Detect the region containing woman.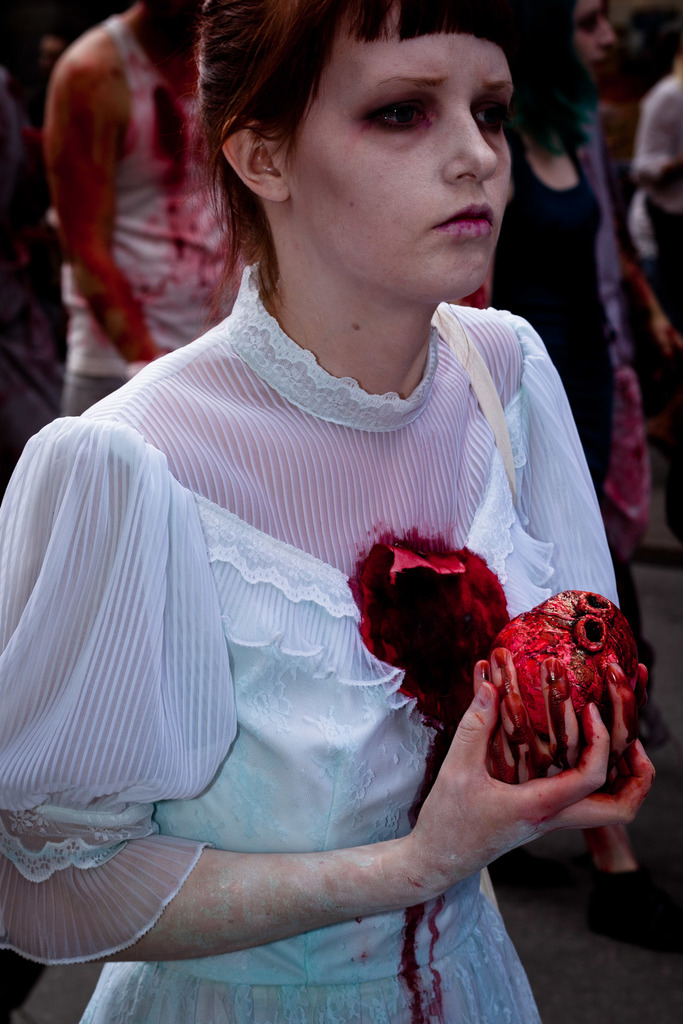
left=477, top=0, right=682, bottom=555.
